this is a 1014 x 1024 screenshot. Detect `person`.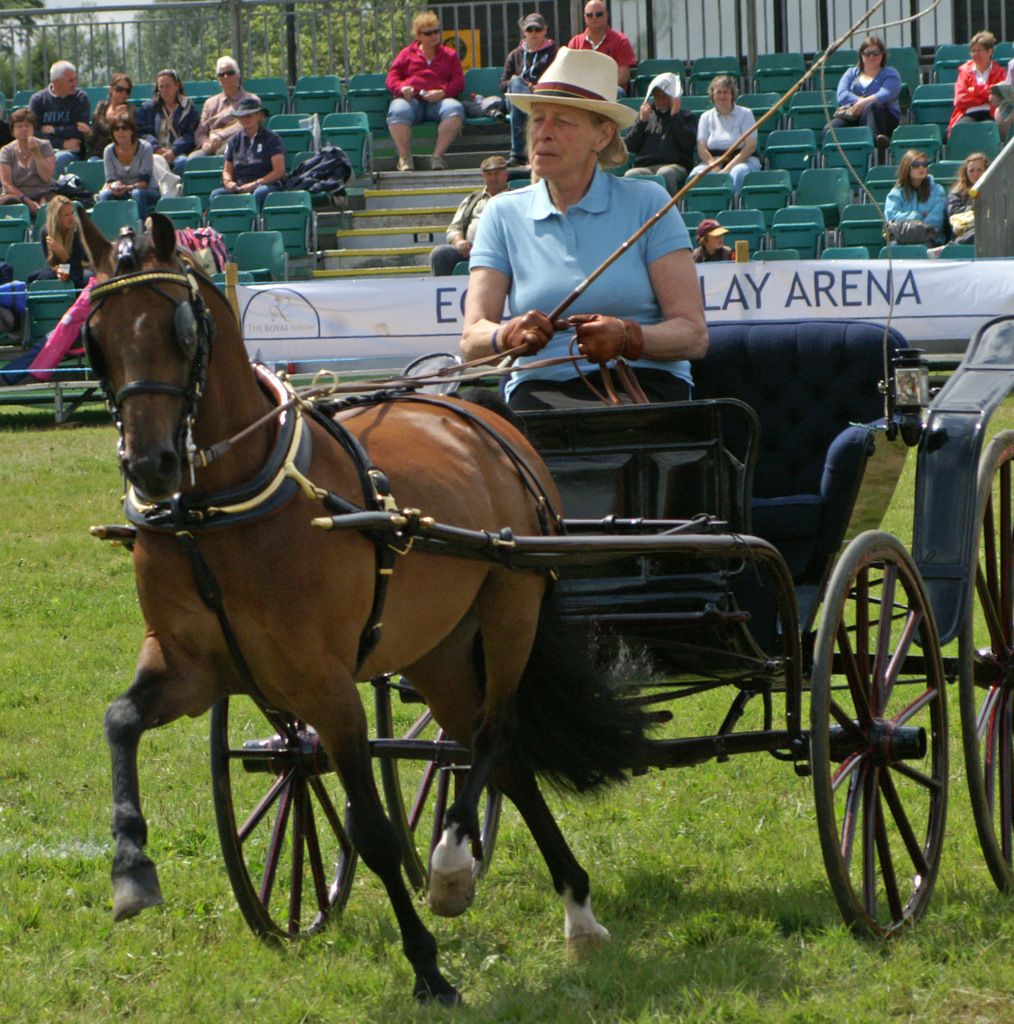
locate(624, 76, 707, 200).
